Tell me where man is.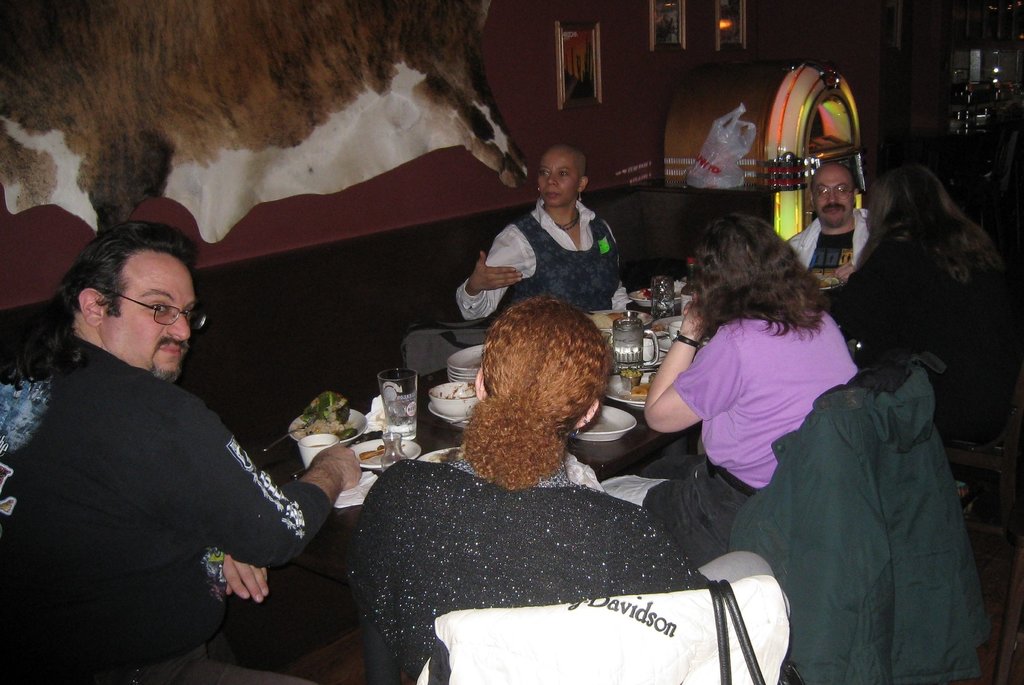
man is at <box>12,220,312,667</box>.
